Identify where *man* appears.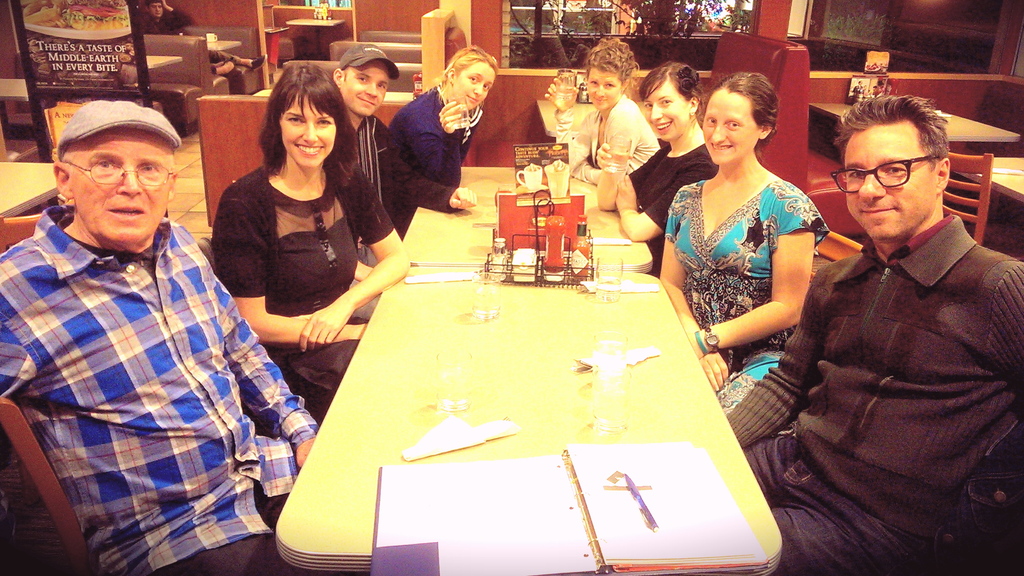
Appears at (left=330, top=46, right=470, bottom=272).
